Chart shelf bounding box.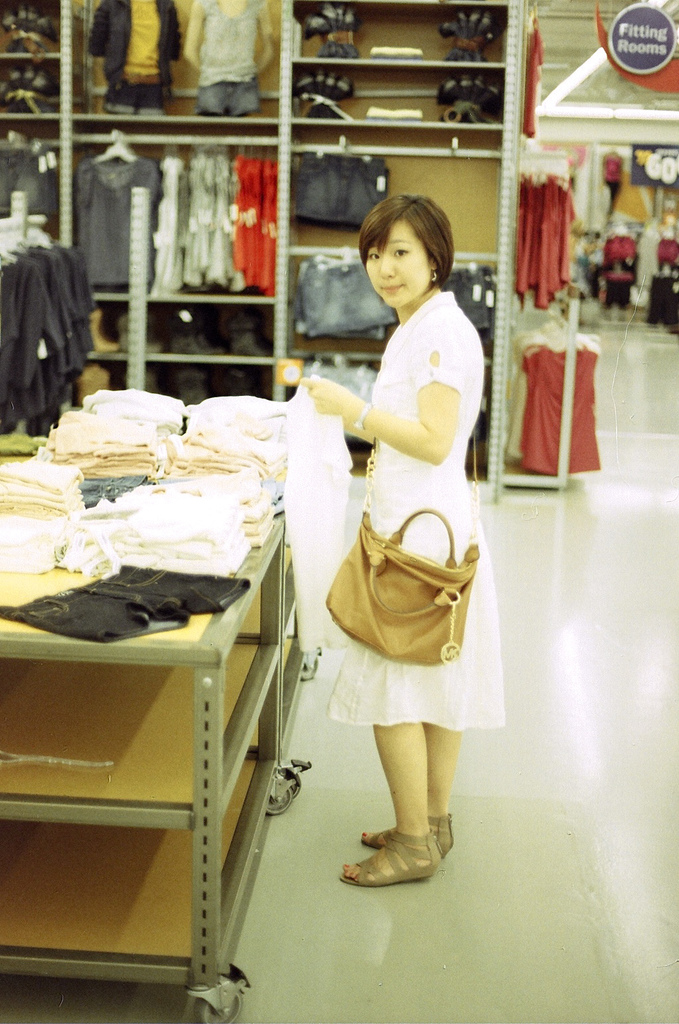
Charted: [136,358,280,397].
